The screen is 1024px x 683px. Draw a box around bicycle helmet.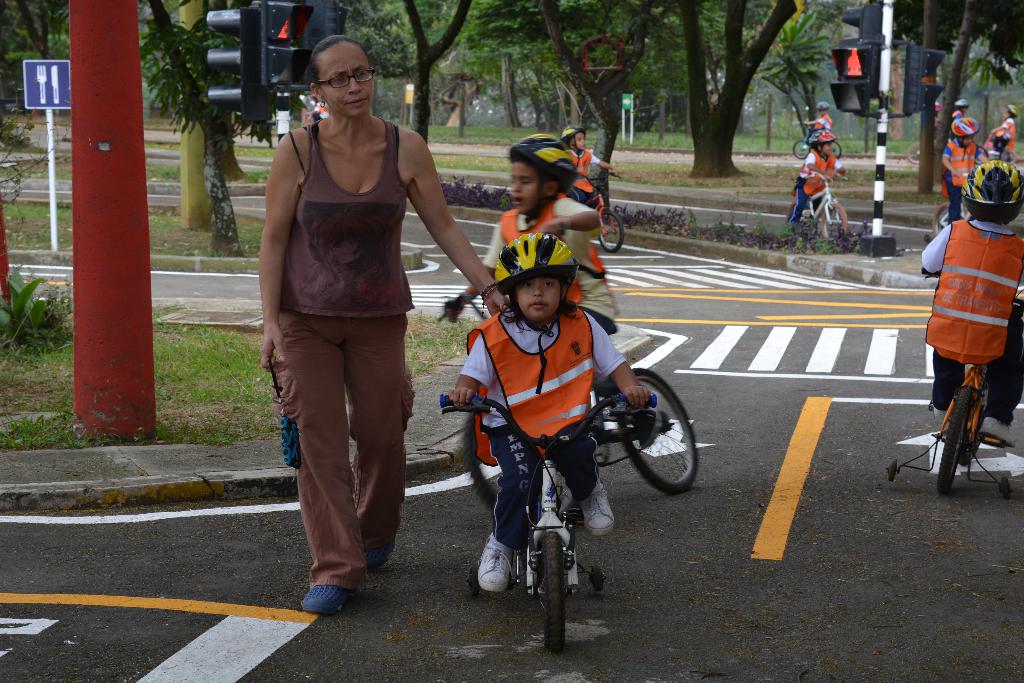
501,132,575,196.
